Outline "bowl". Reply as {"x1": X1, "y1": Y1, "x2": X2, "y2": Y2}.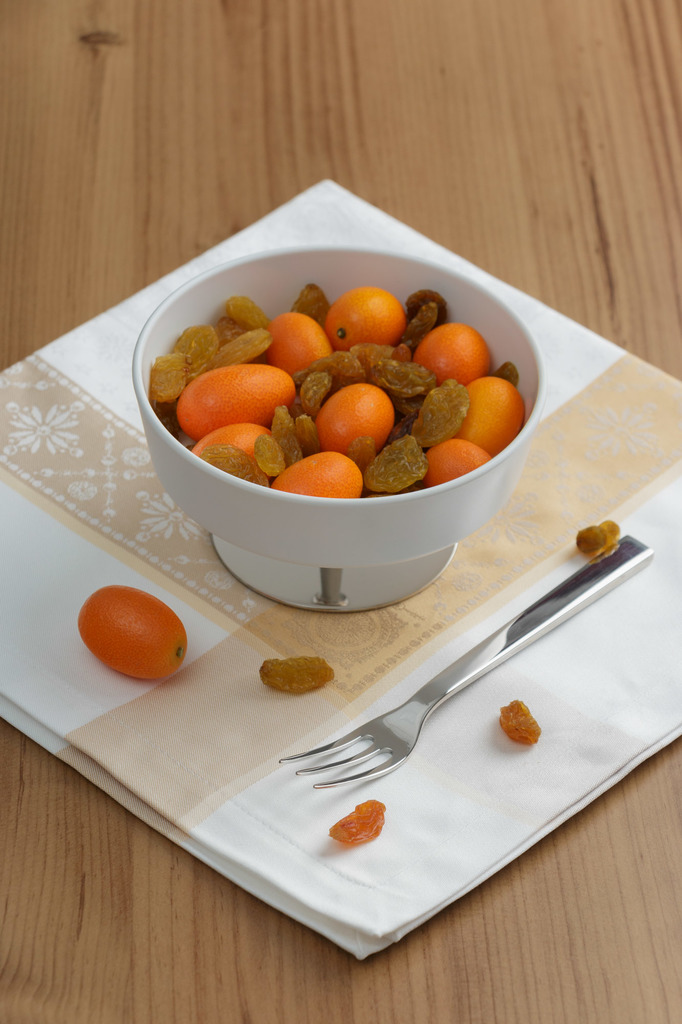
{"x1": 125, "y1": 246, "x2": 549, "y2": 616}.
